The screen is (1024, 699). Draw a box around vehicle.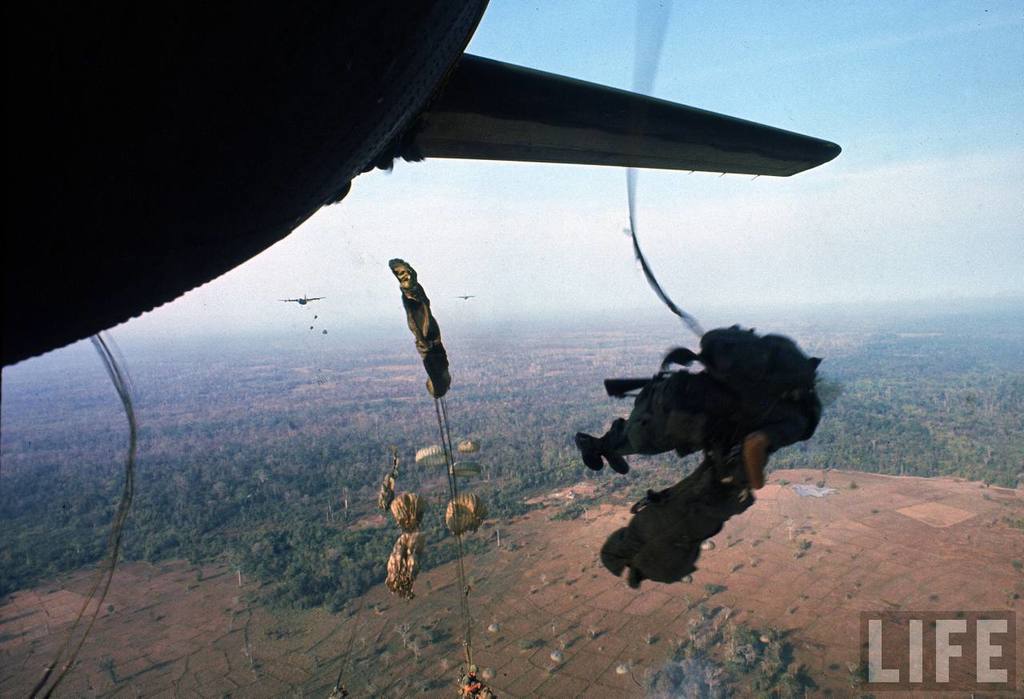
select_region(0, 0, 838, 372).
